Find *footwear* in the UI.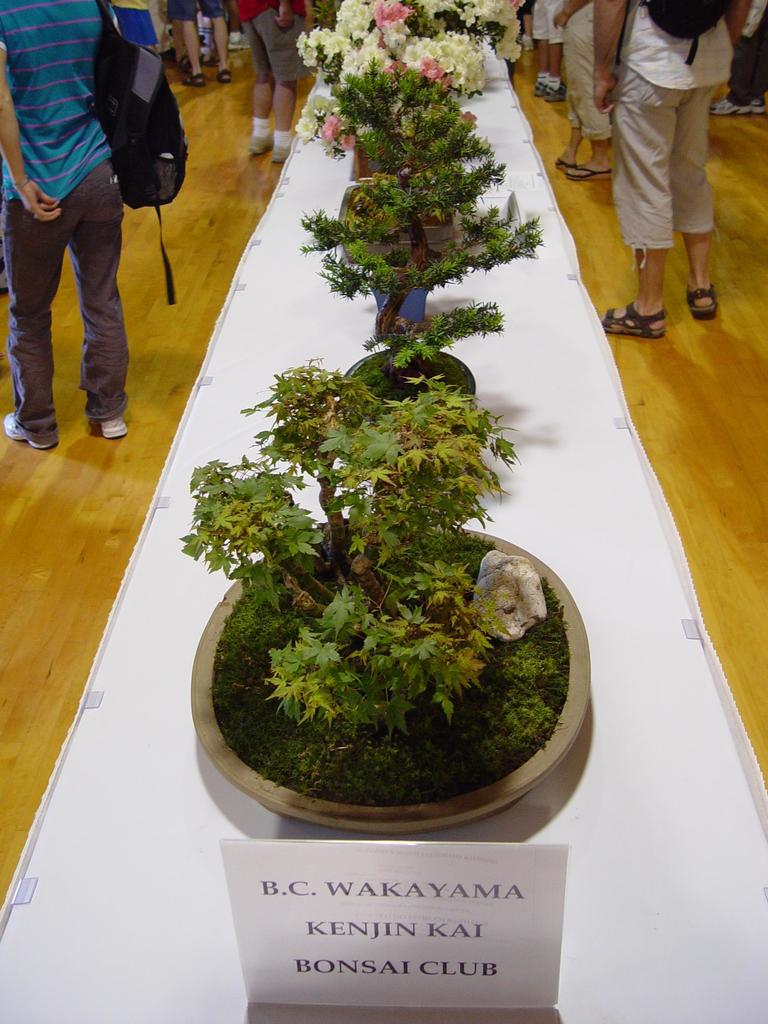
UI element at locate(714, 93, 753, 118).
